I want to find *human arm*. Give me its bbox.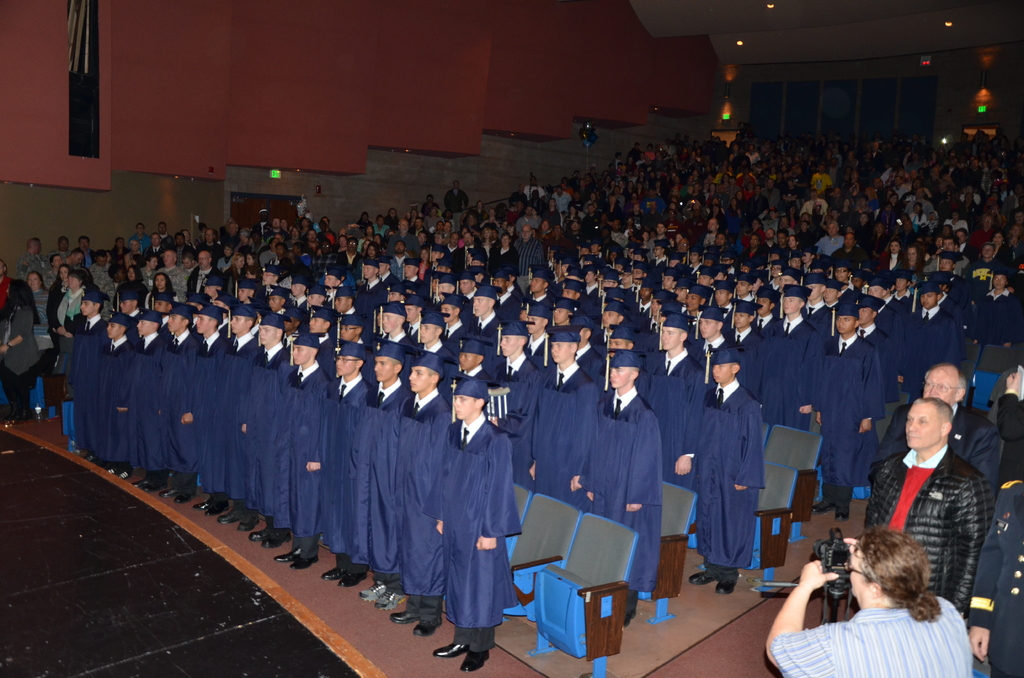
bbox=(842, 533, 960, 614).
